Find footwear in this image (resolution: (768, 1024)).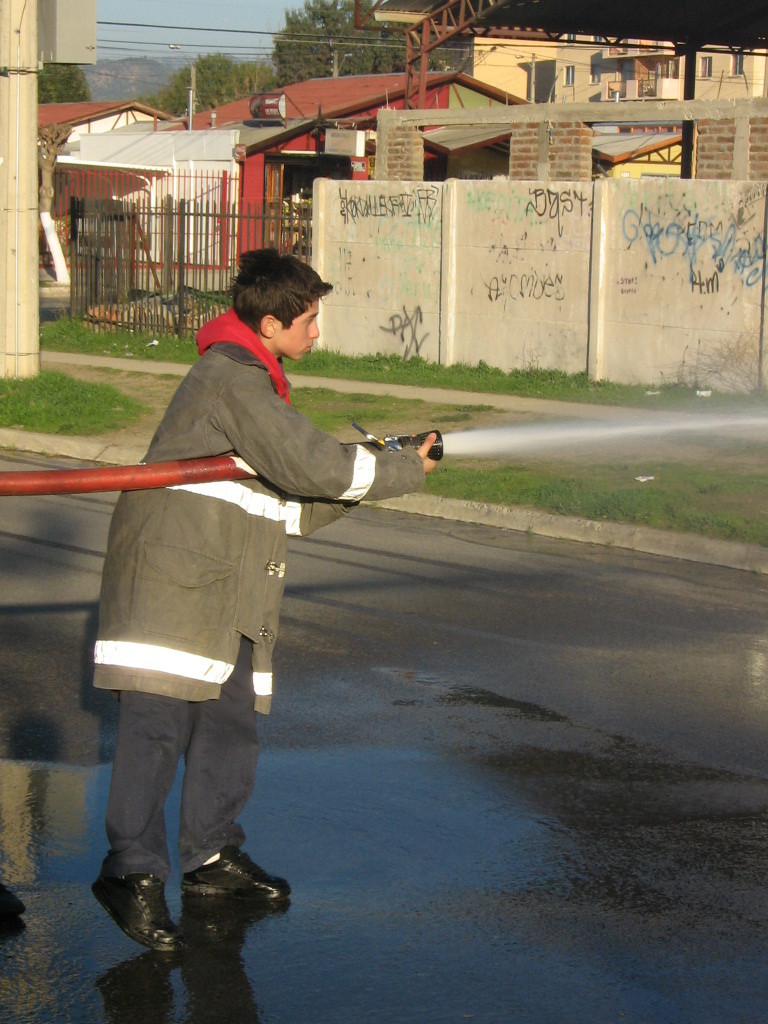
bbox(184, 837, 294, 917).
